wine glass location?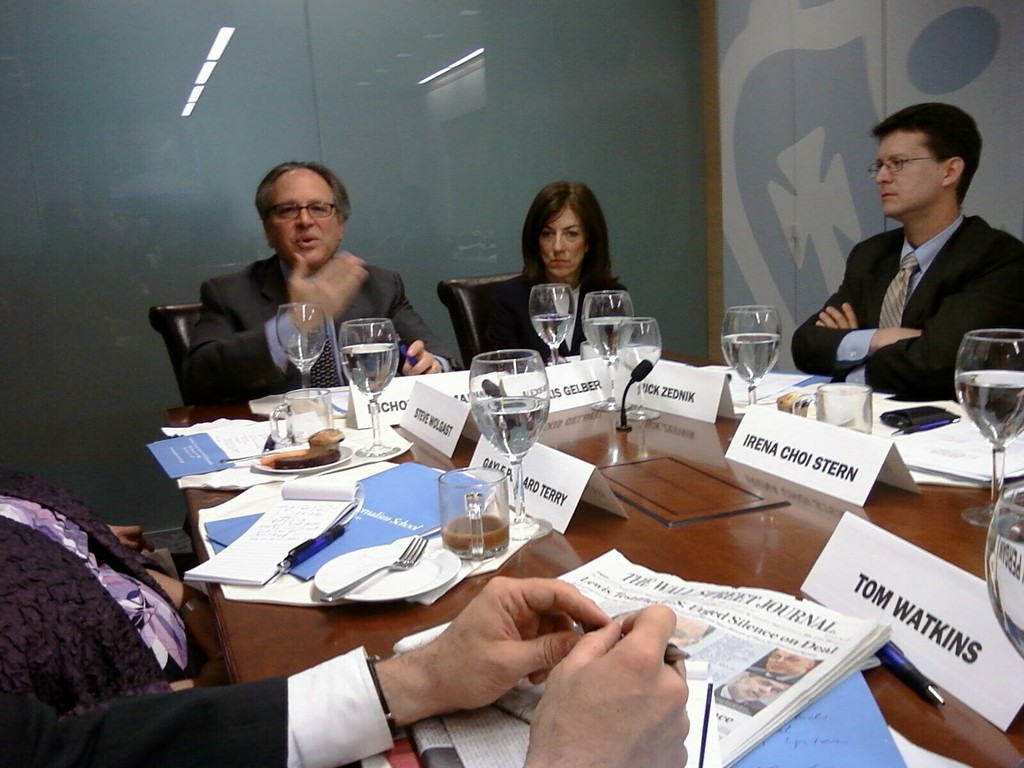
984/492/1023/655
